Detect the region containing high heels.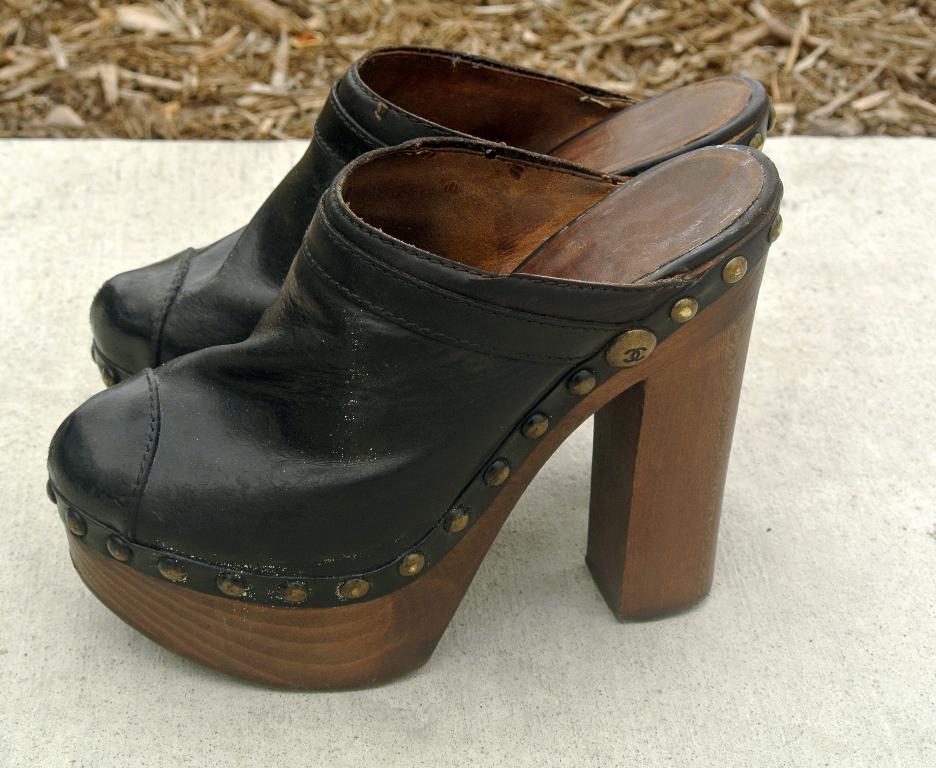
box=[26, 39, 798, 690].
